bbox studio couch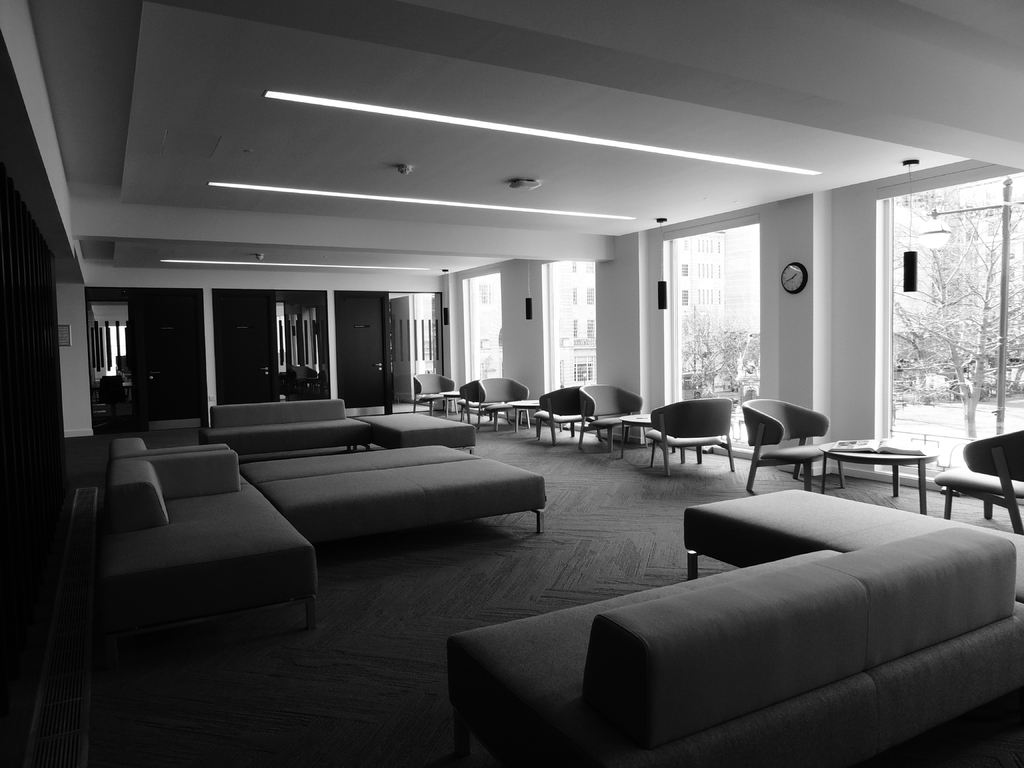
crop(103, 456, 323, 636)
